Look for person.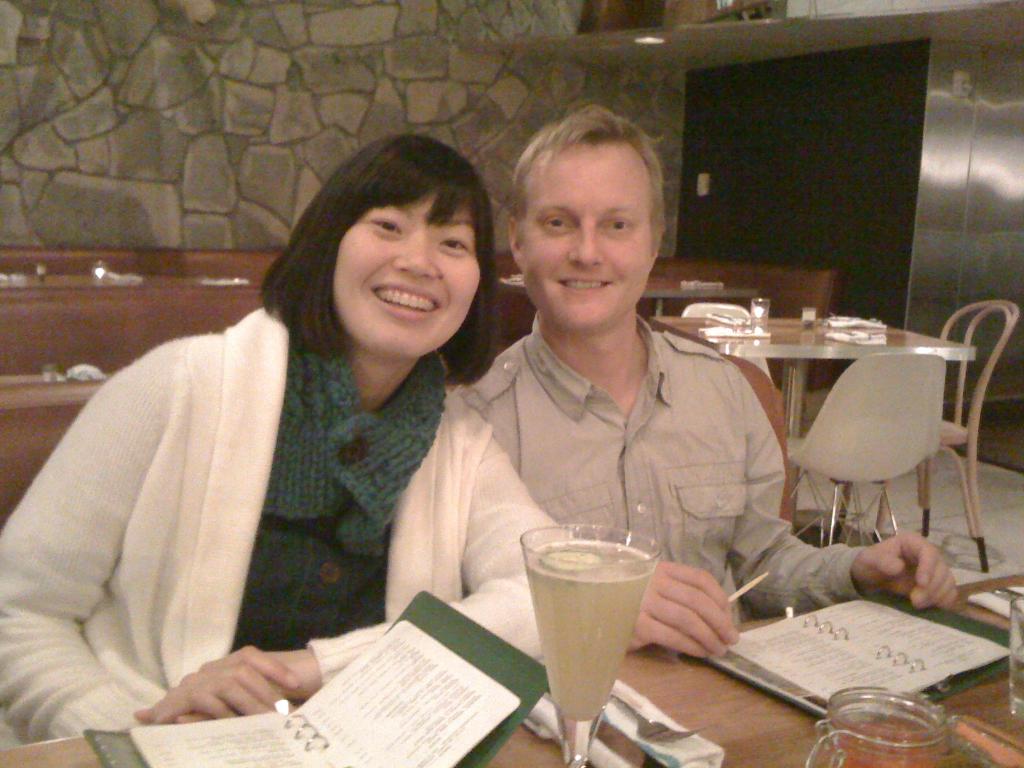
Found: left=39, top=124, right=510, bottom=742.
